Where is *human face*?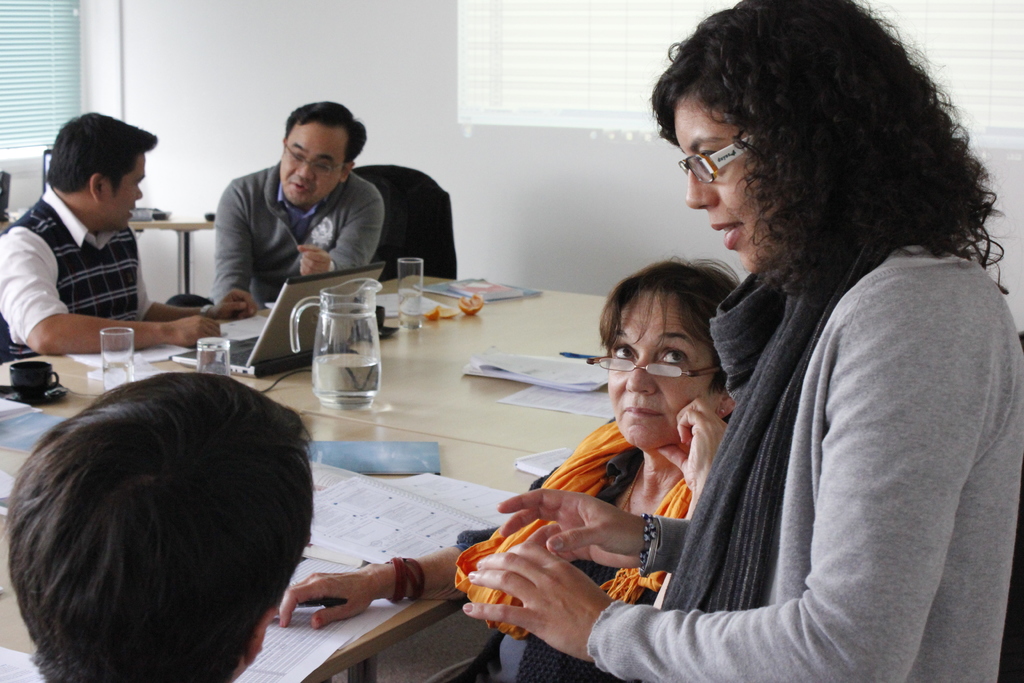
x1=99 y1=157 x2=147 y2=226.
